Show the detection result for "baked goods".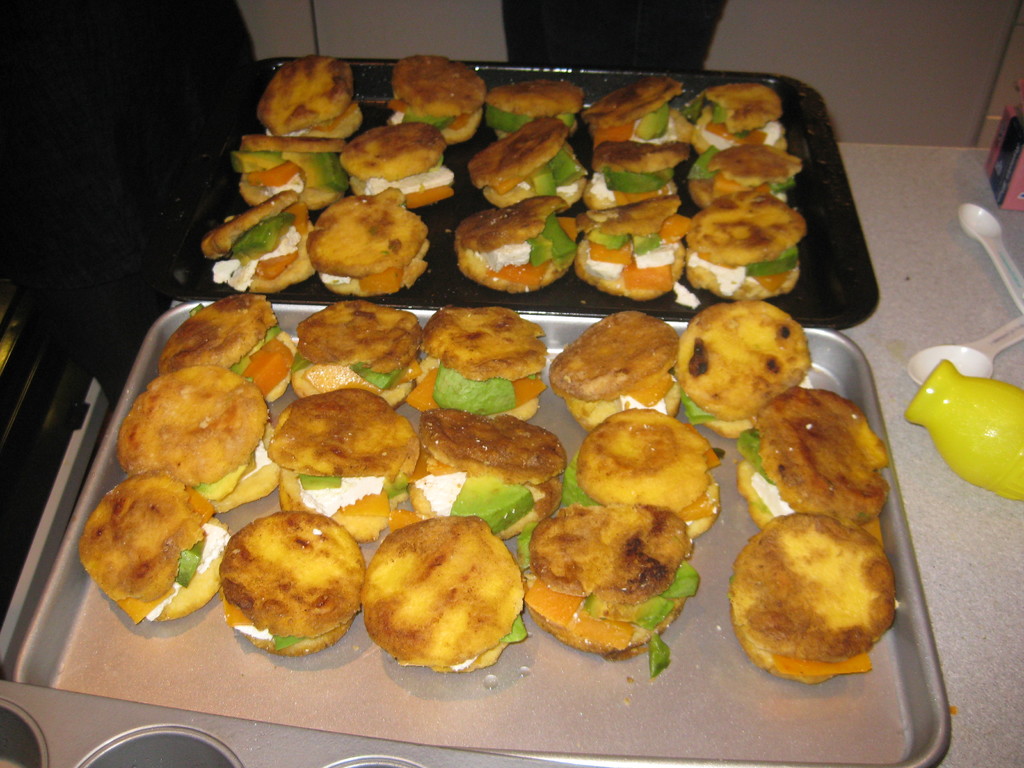
[left=683, top=135, right=802, bottom=198].
